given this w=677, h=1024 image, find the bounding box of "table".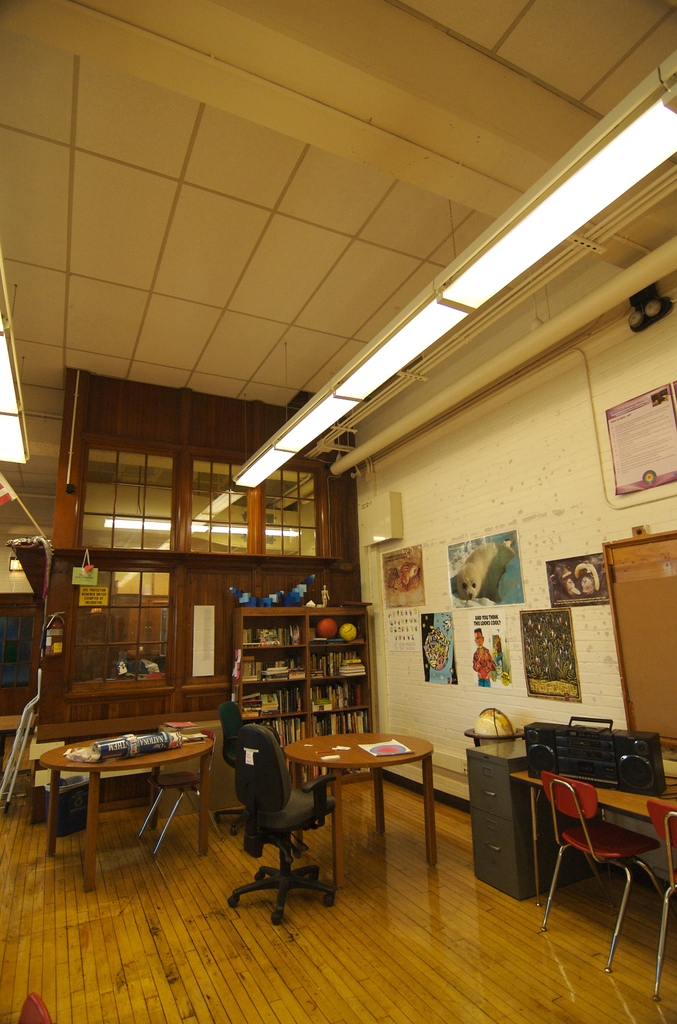
crop(511, 753, 676, 907).
